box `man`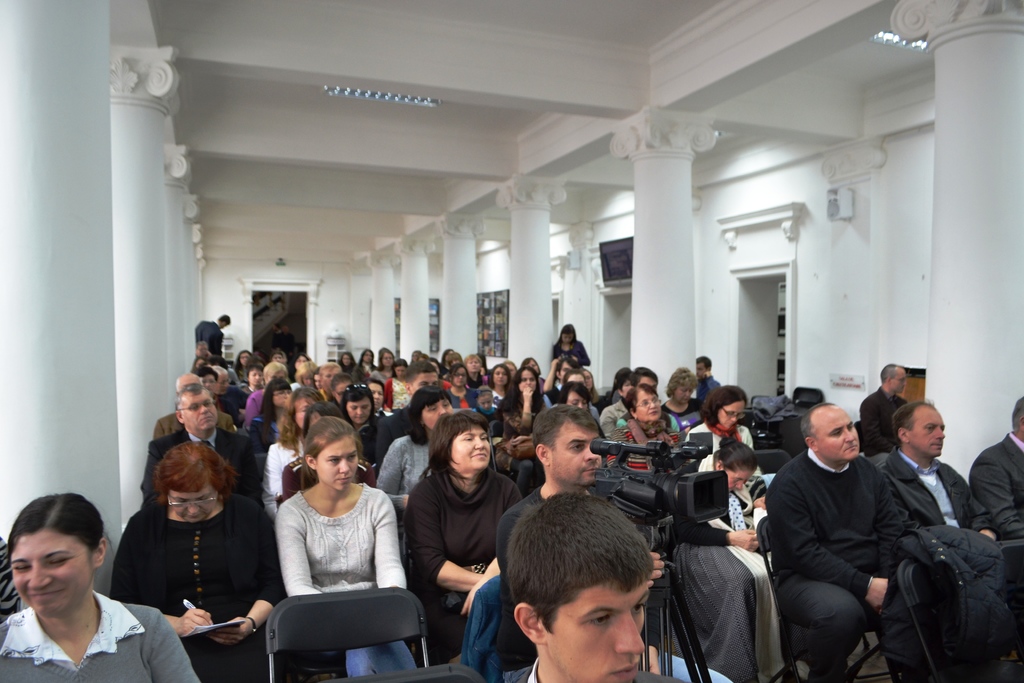
692/360/724/400
